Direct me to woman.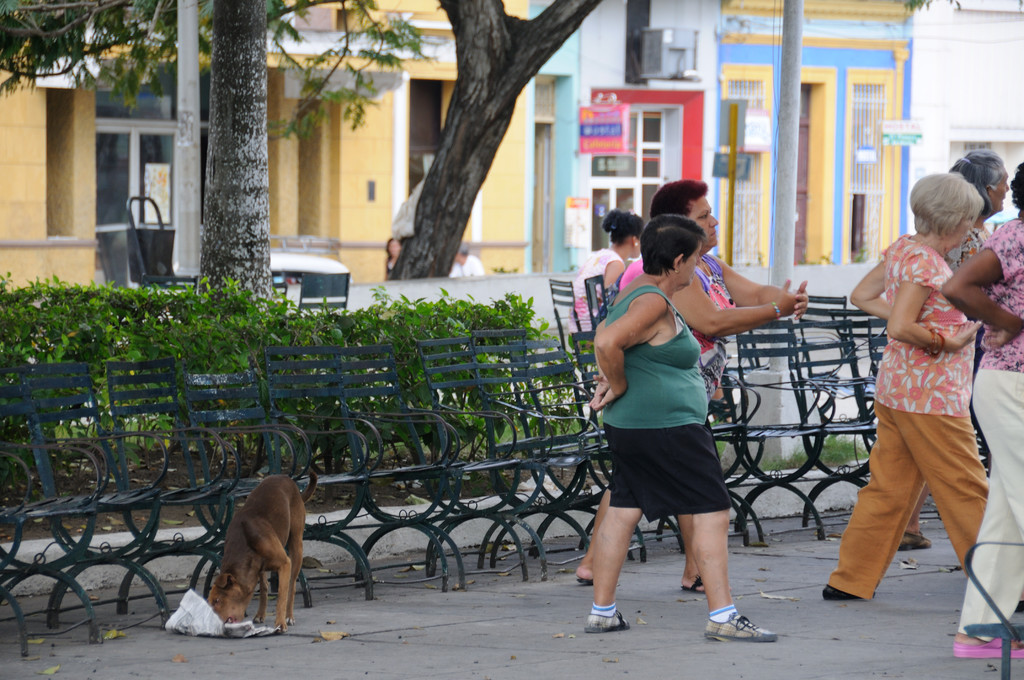
Direction: box(567, 209, 646, 336).
